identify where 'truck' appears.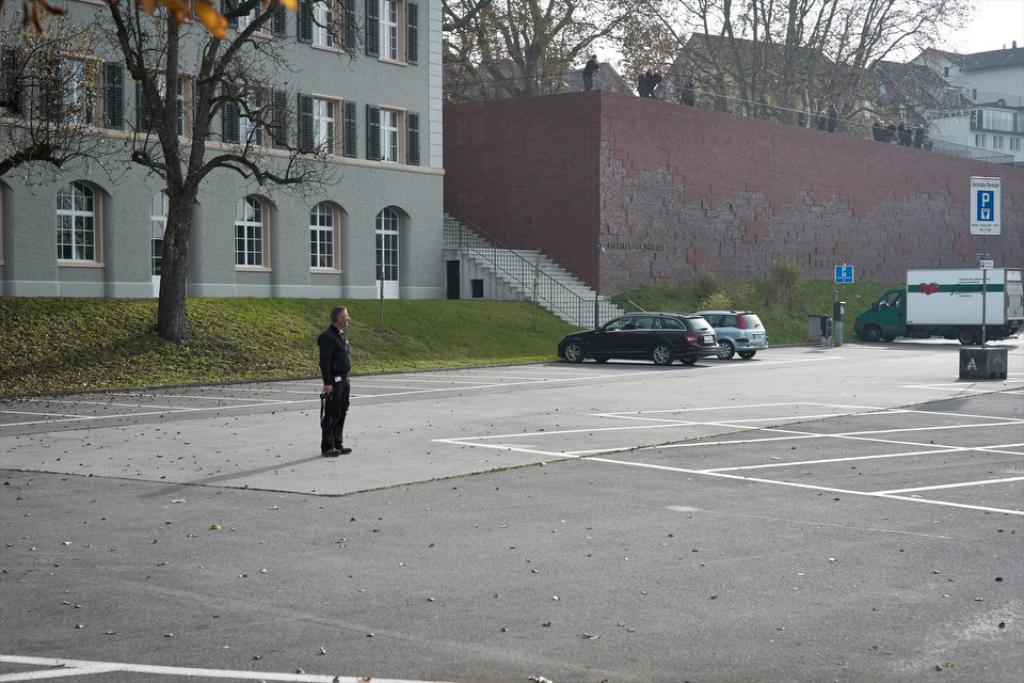
Appears at BBox(866, 250, 1022, 354).
